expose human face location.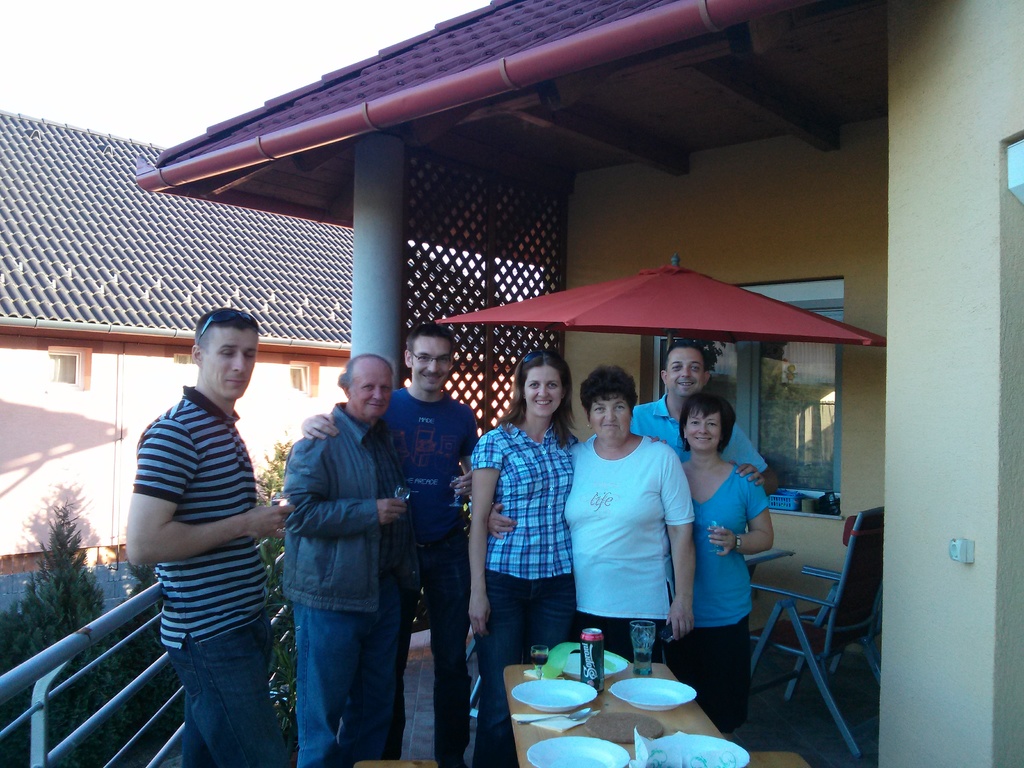
Exposed at Rect(665, 352, 706, 397).
